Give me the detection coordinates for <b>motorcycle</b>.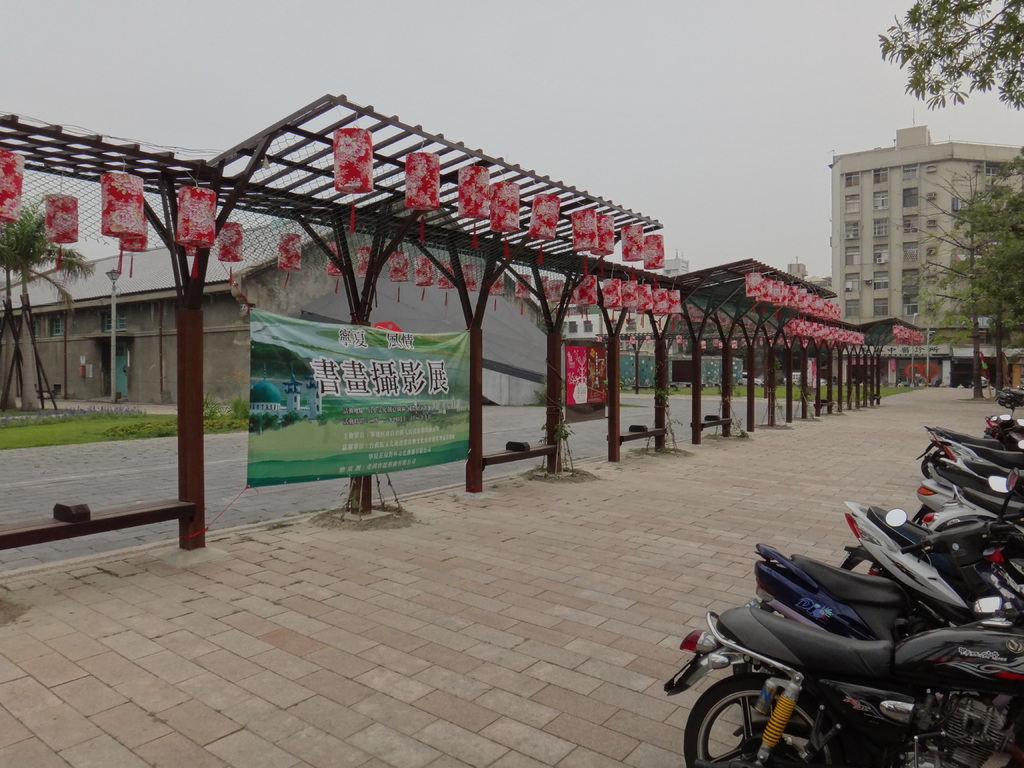
[918, 428, 1023, 476].
